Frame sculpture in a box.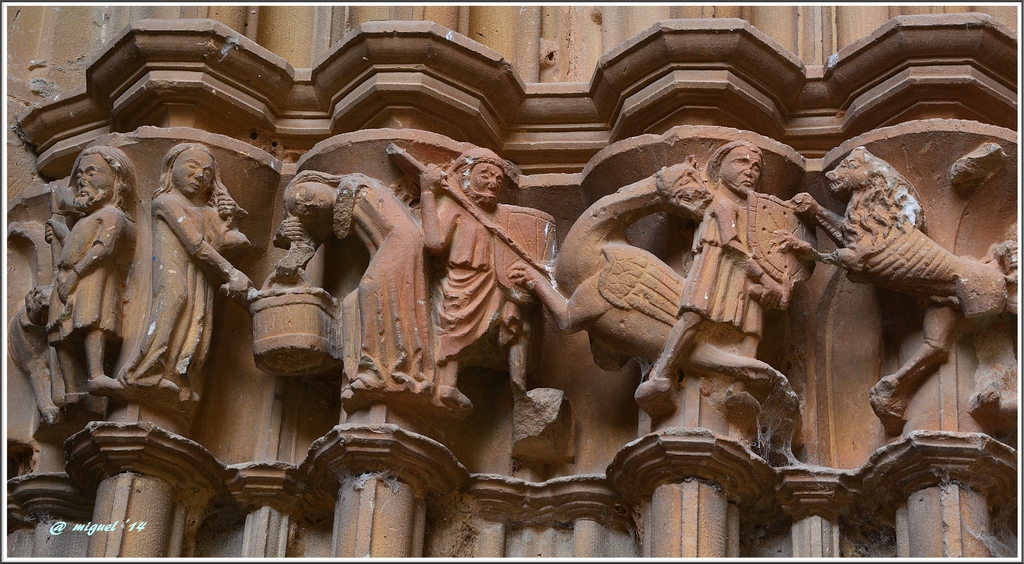
862/225/1018/431.
